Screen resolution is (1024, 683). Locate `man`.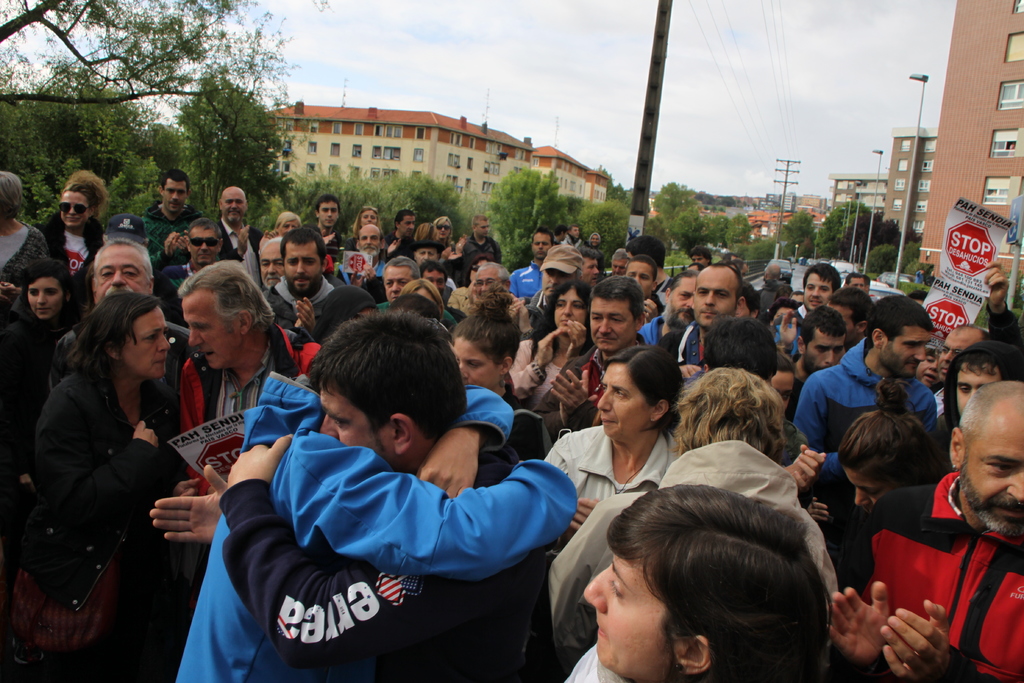
pyautogui.locateOnScreen(620, 257, 660, 299).
